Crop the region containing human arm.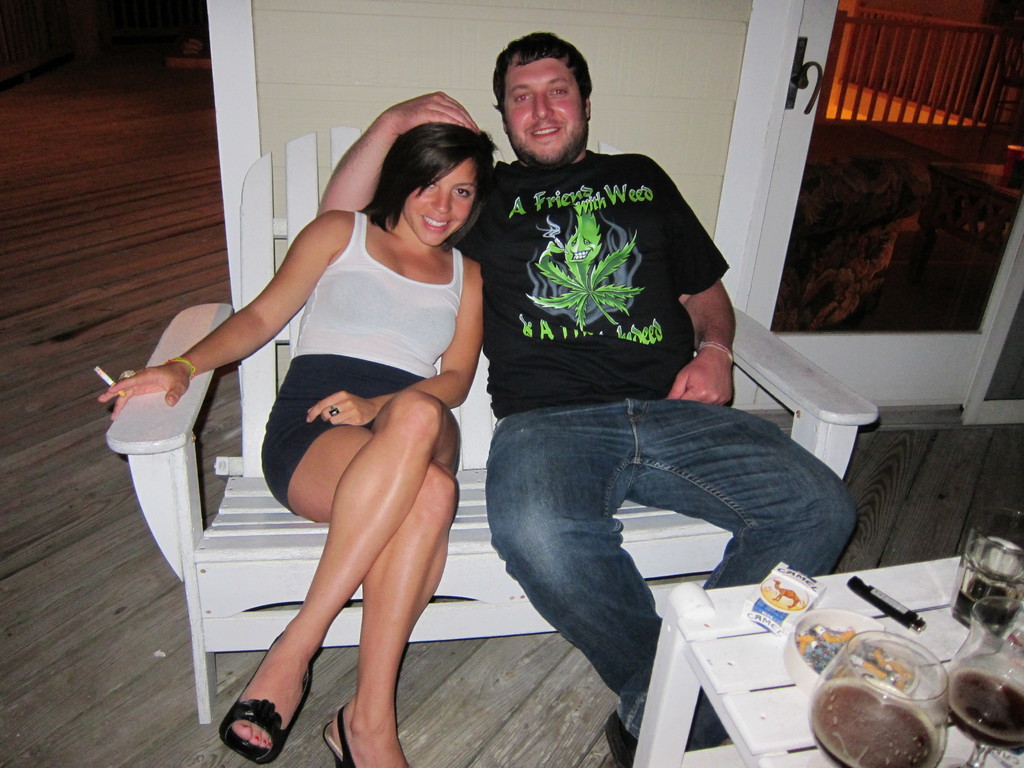
Crop region: box=[124, 244, 307, 416].
